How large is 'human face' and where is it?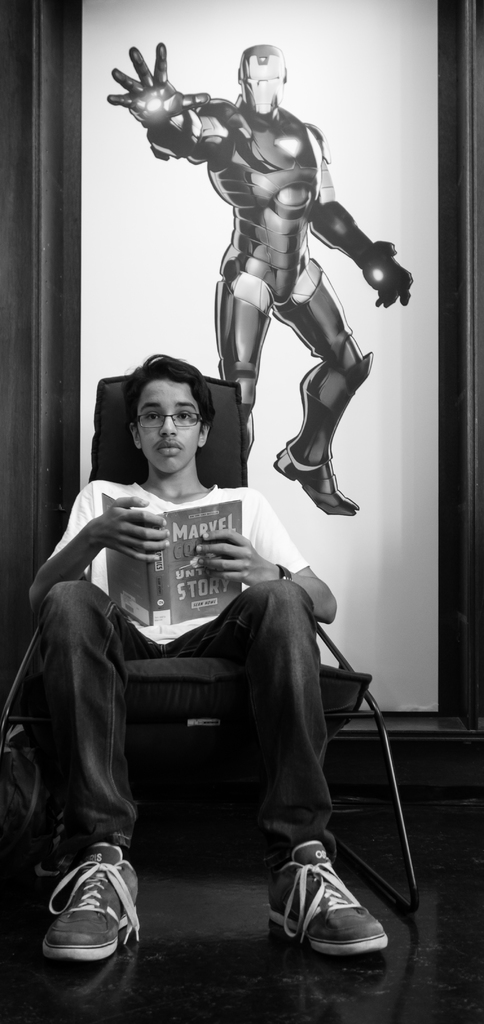
Bounding box: left=140, top=383, right=199, bottom=471.
